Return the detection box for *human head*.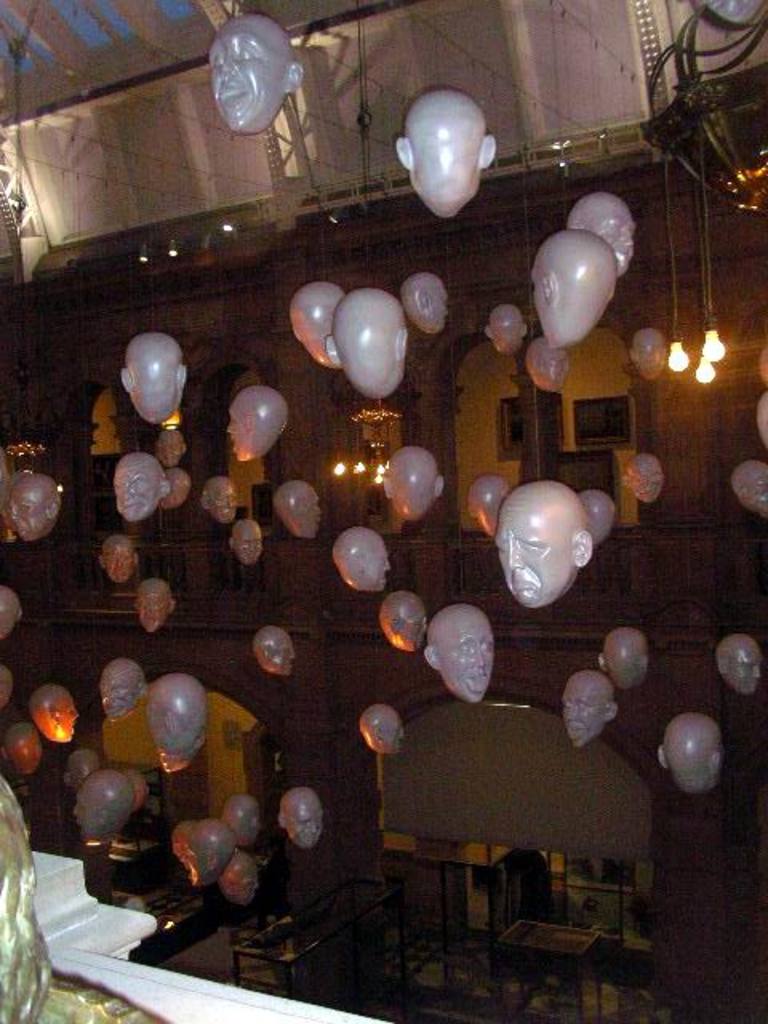
locate(0, 590, 22, 650).
